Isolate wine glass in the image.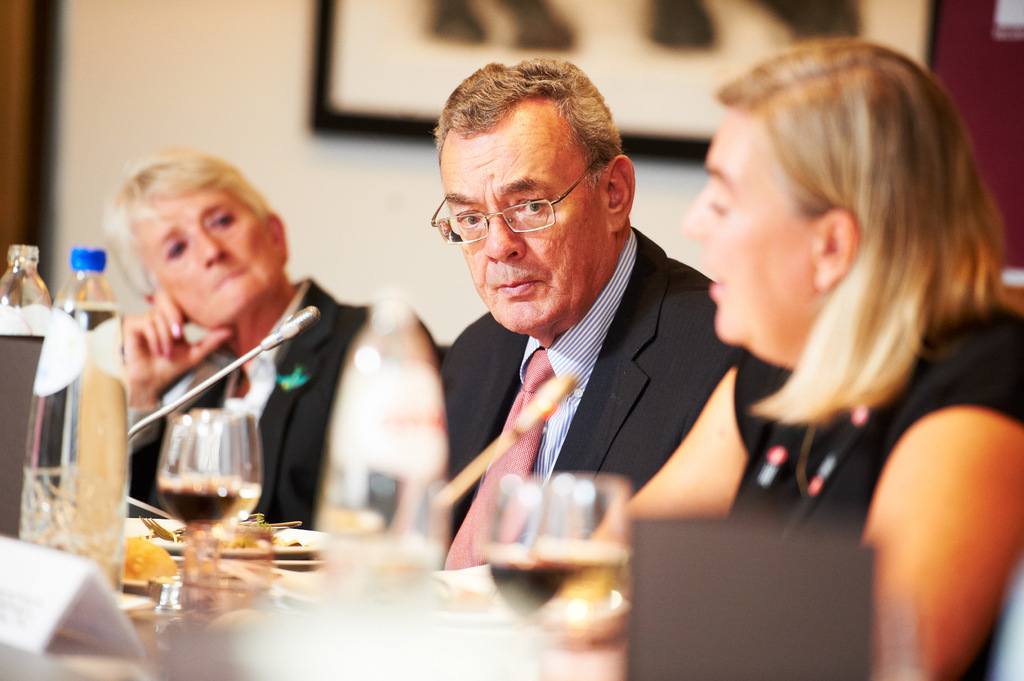
Isolated region: locate(488, 473, 584, 620).
